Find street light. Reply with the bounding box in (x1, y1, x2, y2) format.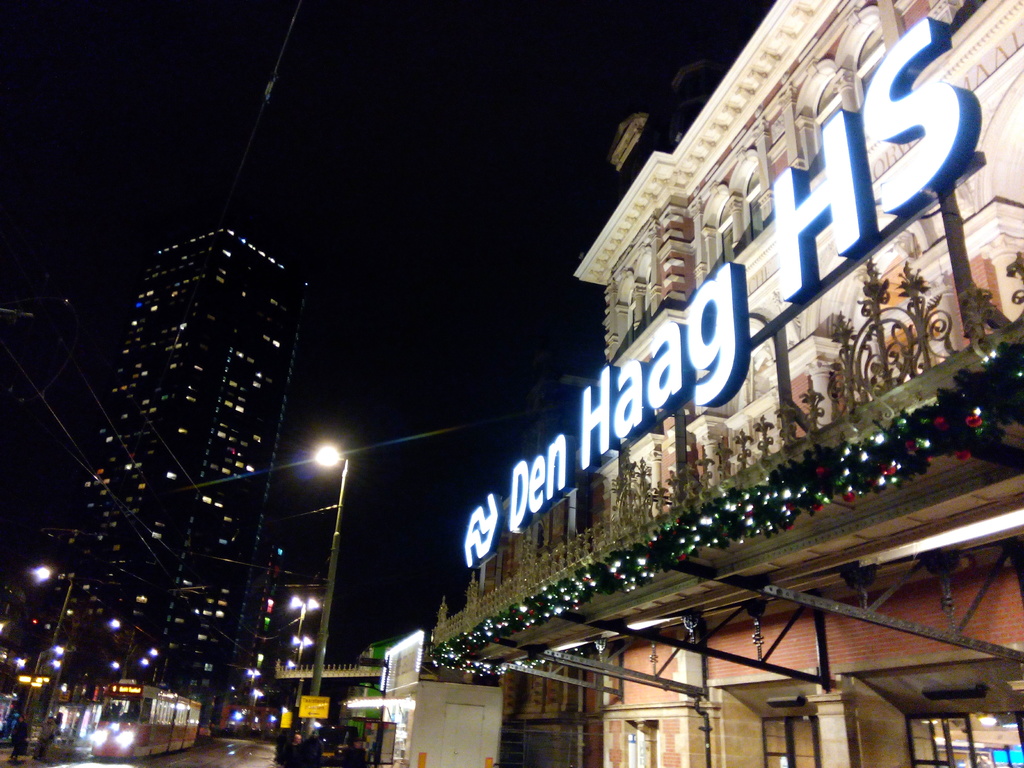
(282, 596, 329, 662).
